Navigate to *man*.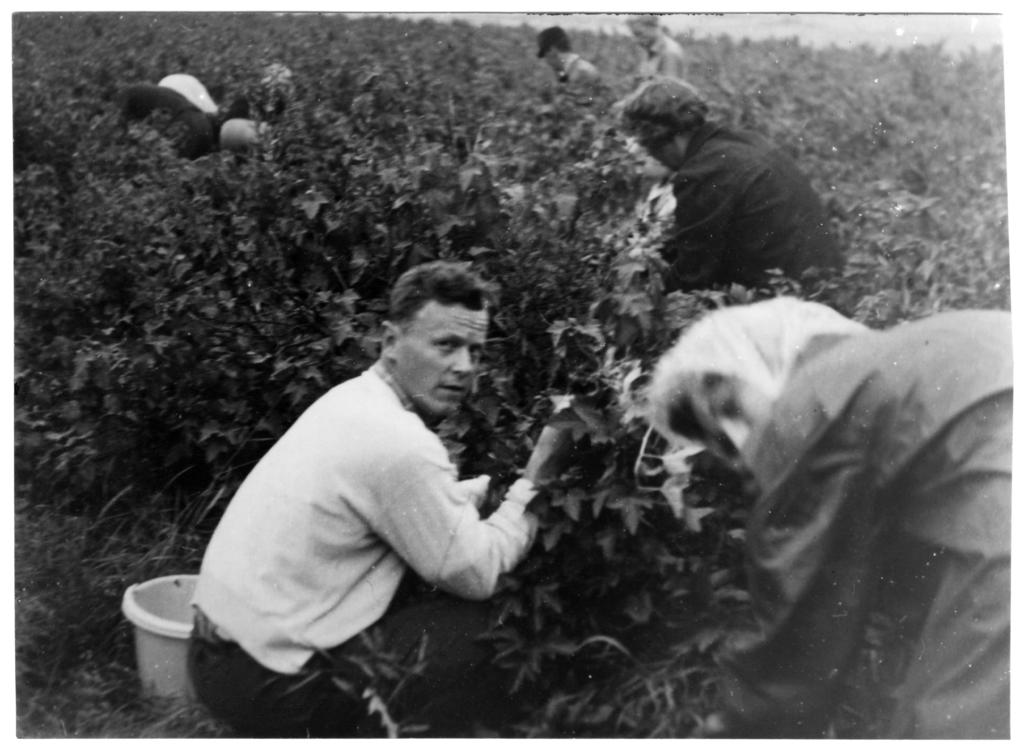
Navigation target: left=616, top=73, right=847, bottom=299.
